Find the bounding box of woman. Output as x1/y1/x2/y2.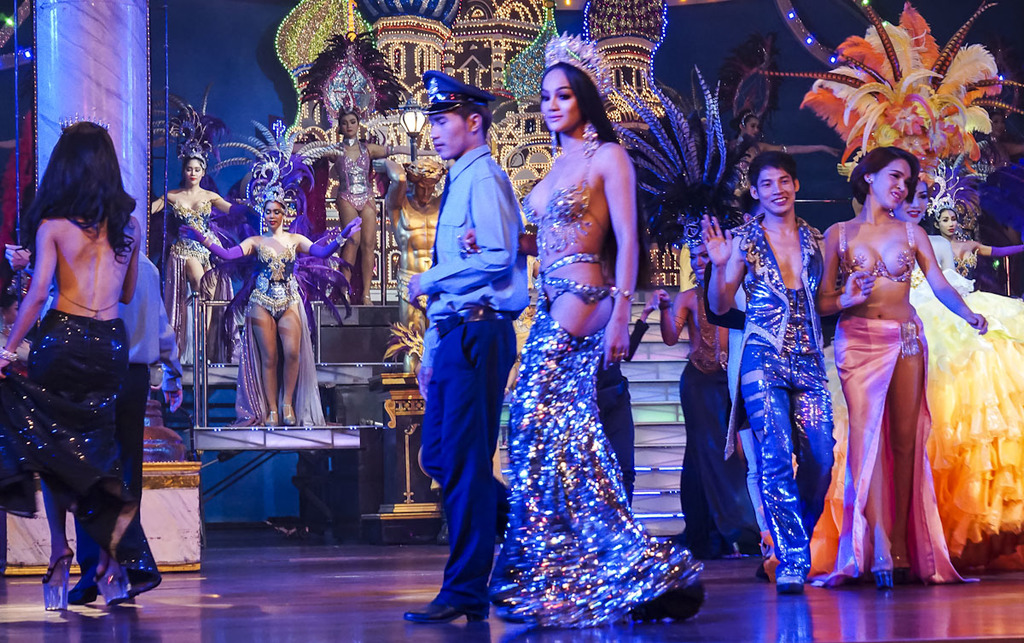
138/138/234/371.
